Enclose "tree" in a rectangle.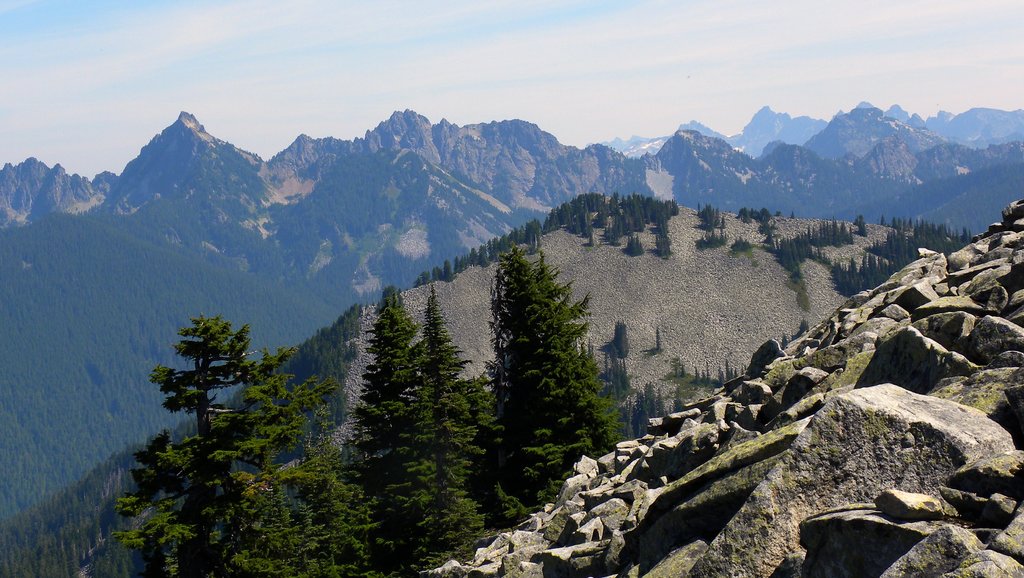
330/283/430/518.
